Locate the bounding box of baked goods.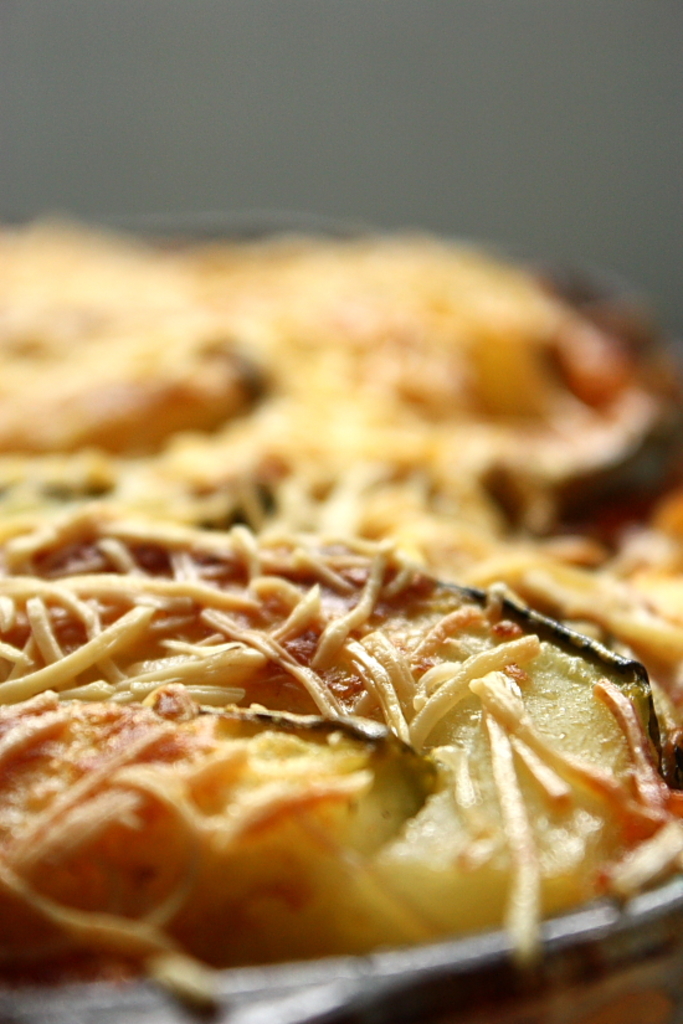
Bounding box: (0,498,682,1020).
